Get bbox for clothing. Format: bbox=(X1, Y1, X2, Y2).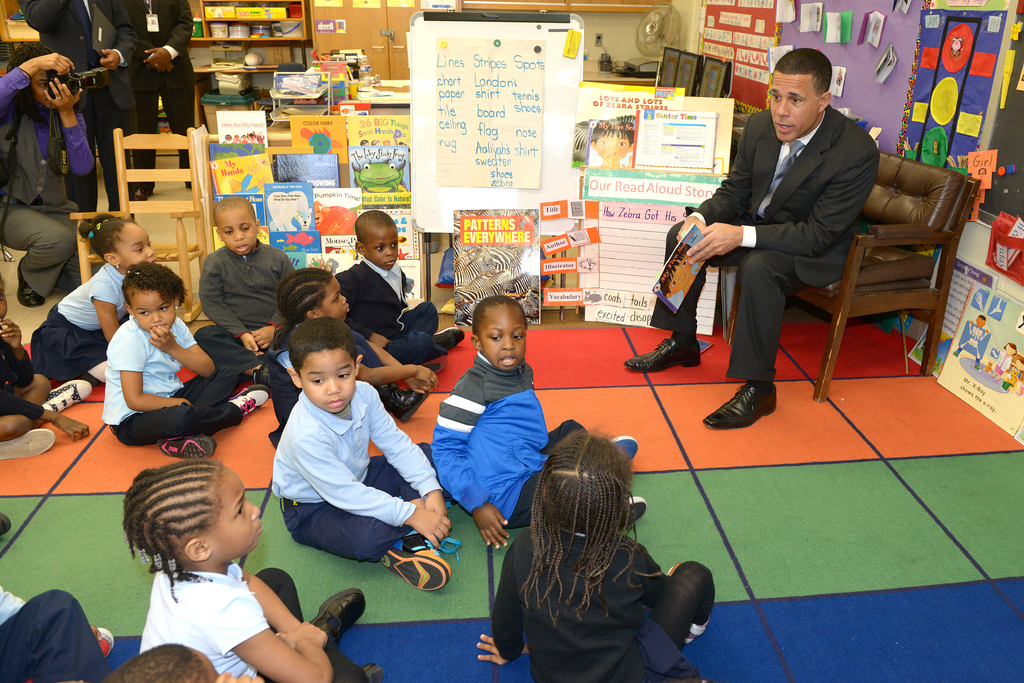
bbox=(0, 579, 109, 682).
